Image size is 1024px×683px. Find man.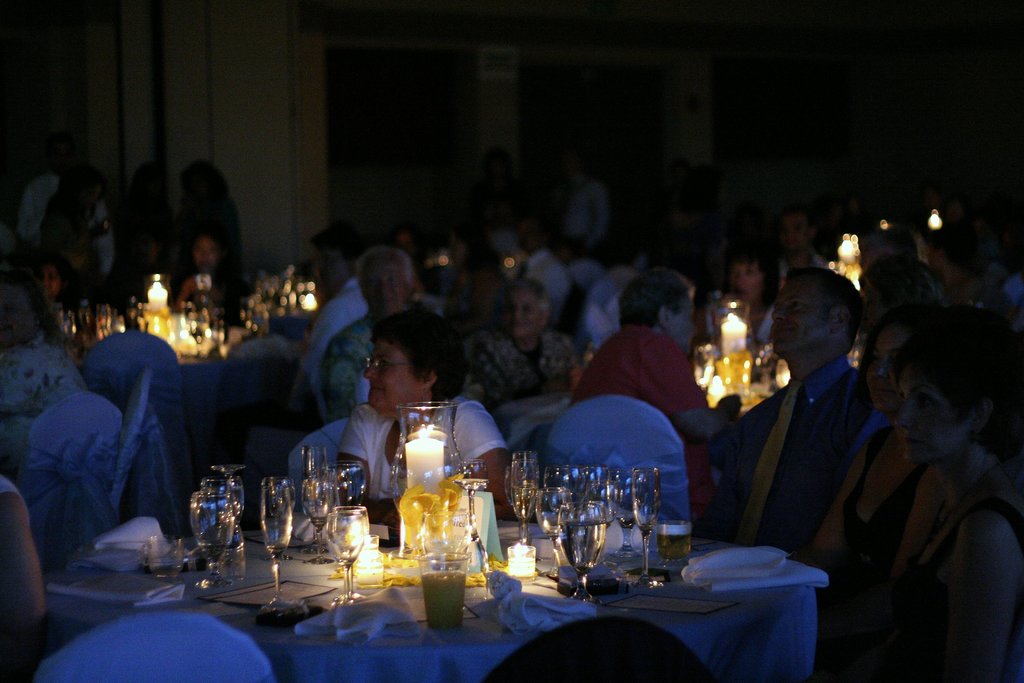
left=709, top=266, right=887, bottom=566.
